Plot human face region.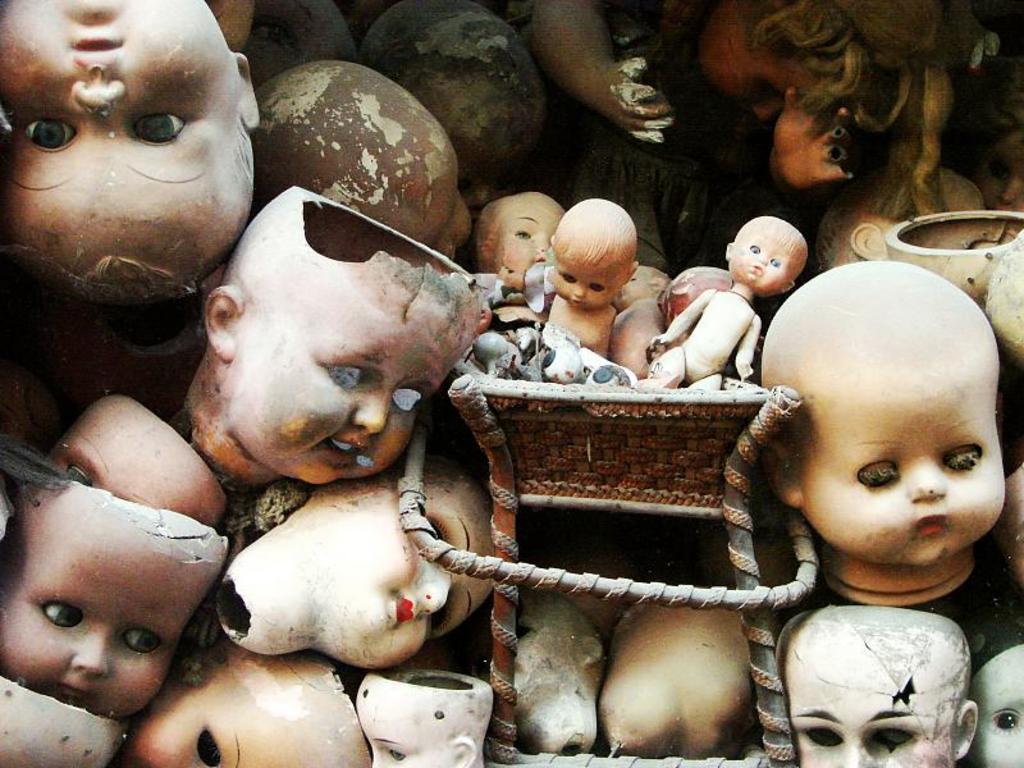
Plotted at bbox(0, 513, 221, 716).
